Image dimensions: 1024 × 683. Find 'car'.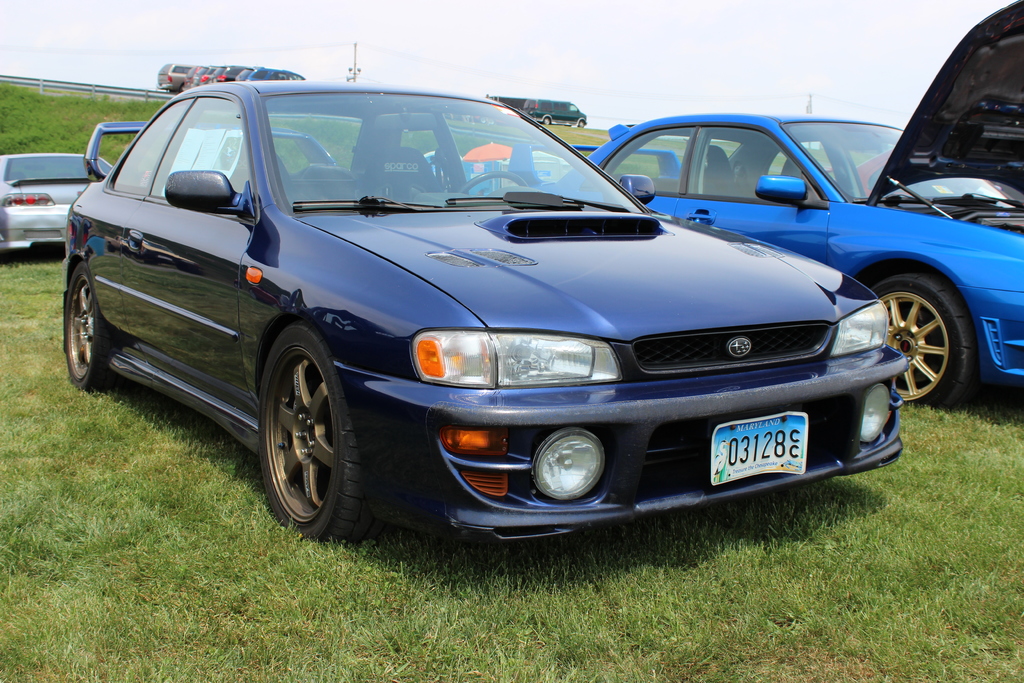
(x1=89, y1=126, x2=348, y2=188).
